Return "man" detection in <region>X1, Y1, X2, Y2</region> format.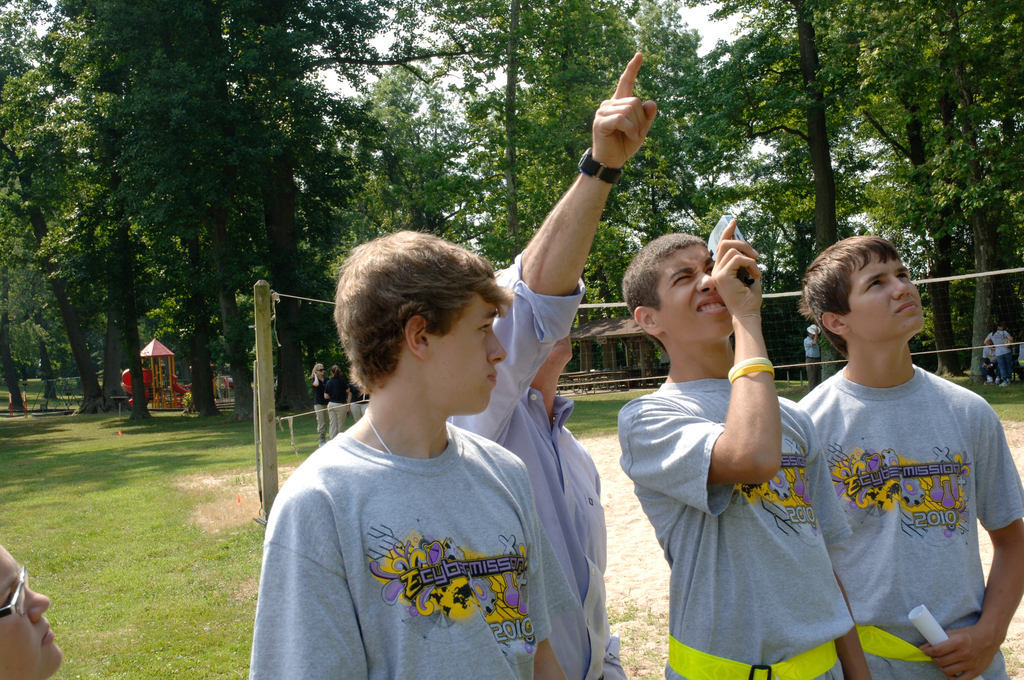
<region>255, 219, 573, 679</region>.
